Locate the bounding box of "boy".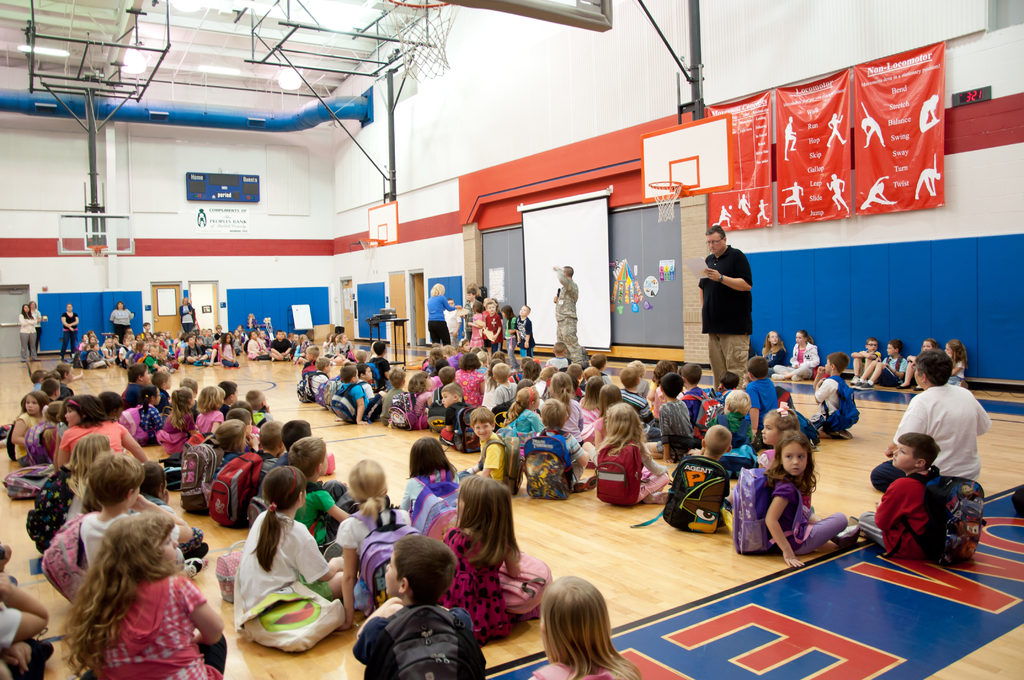
Bounding box: bbox=[458, 405, 507, 488].
